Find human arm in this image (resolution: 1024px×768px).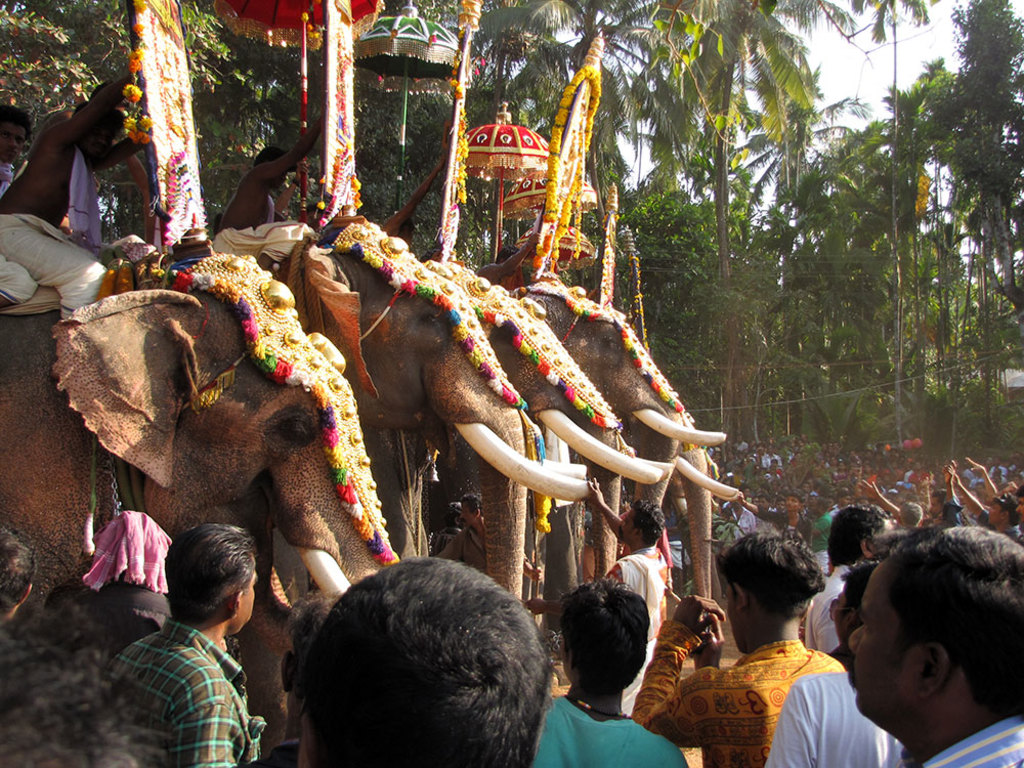
(434,534,460,559).
